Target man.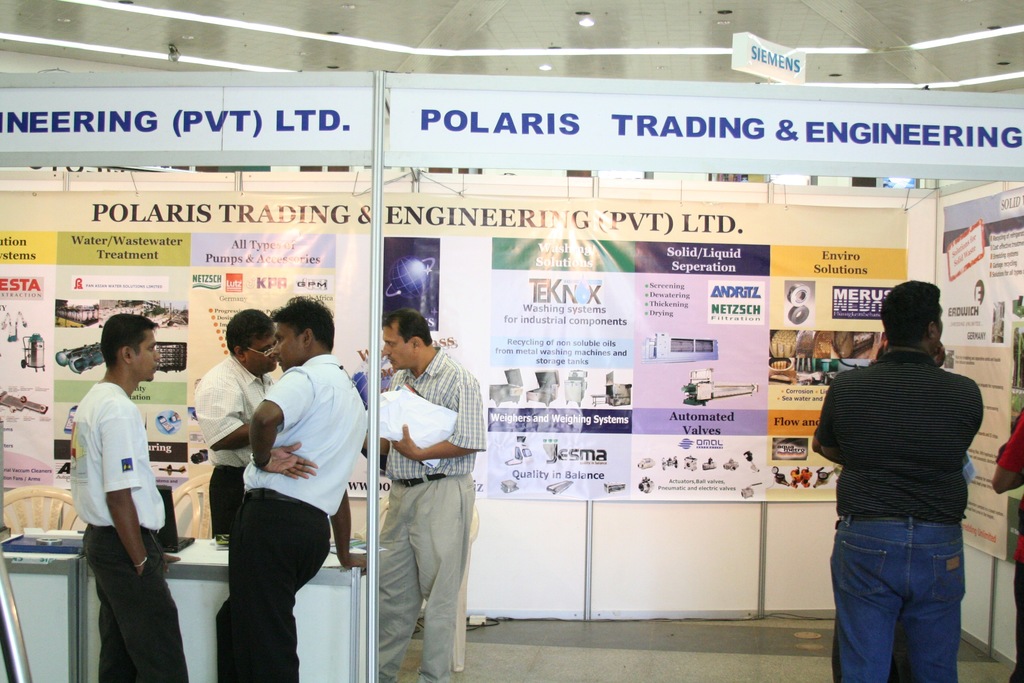
Target region: Rect(193, 309, 275, 545).
